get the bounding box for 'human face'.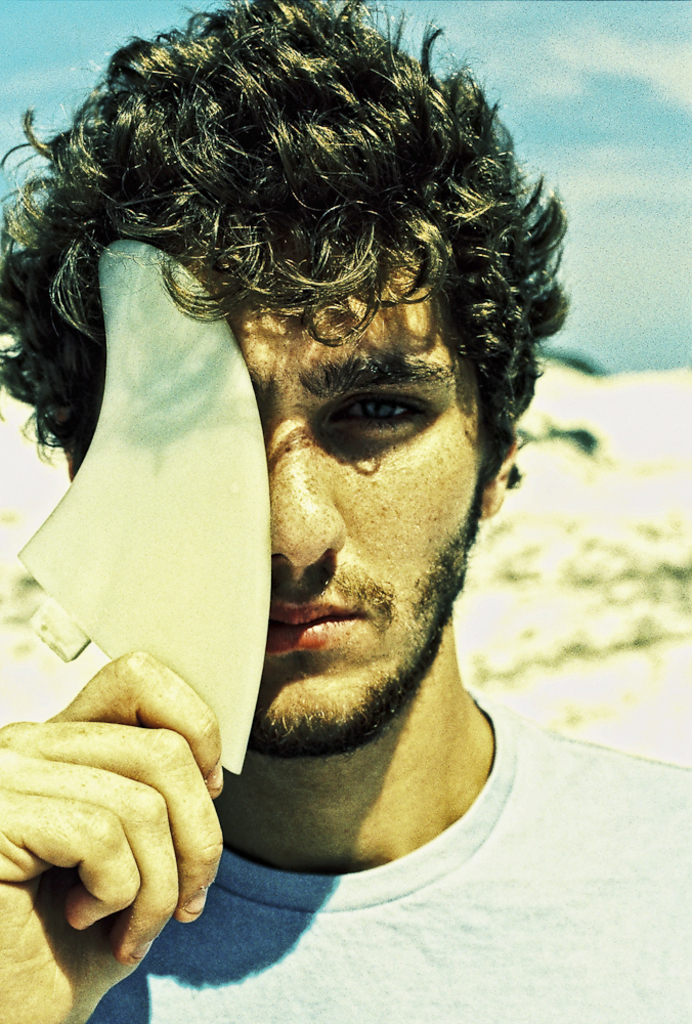
select_region(206, 228, 507, 756).
